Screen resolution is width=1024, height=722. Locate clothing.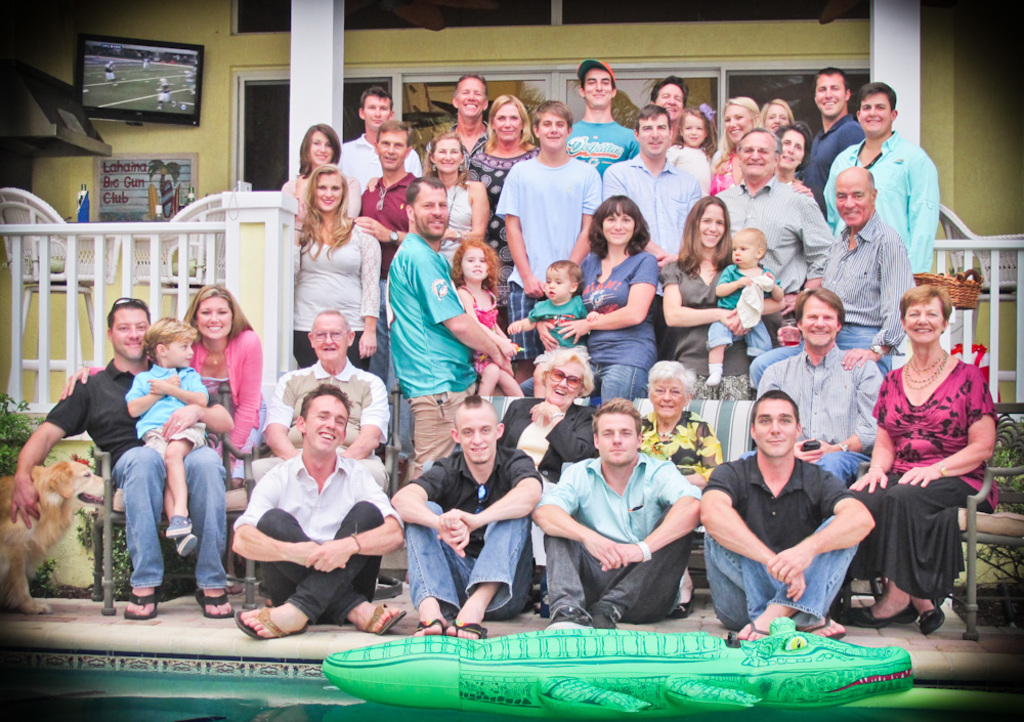
607,163,708,268.
